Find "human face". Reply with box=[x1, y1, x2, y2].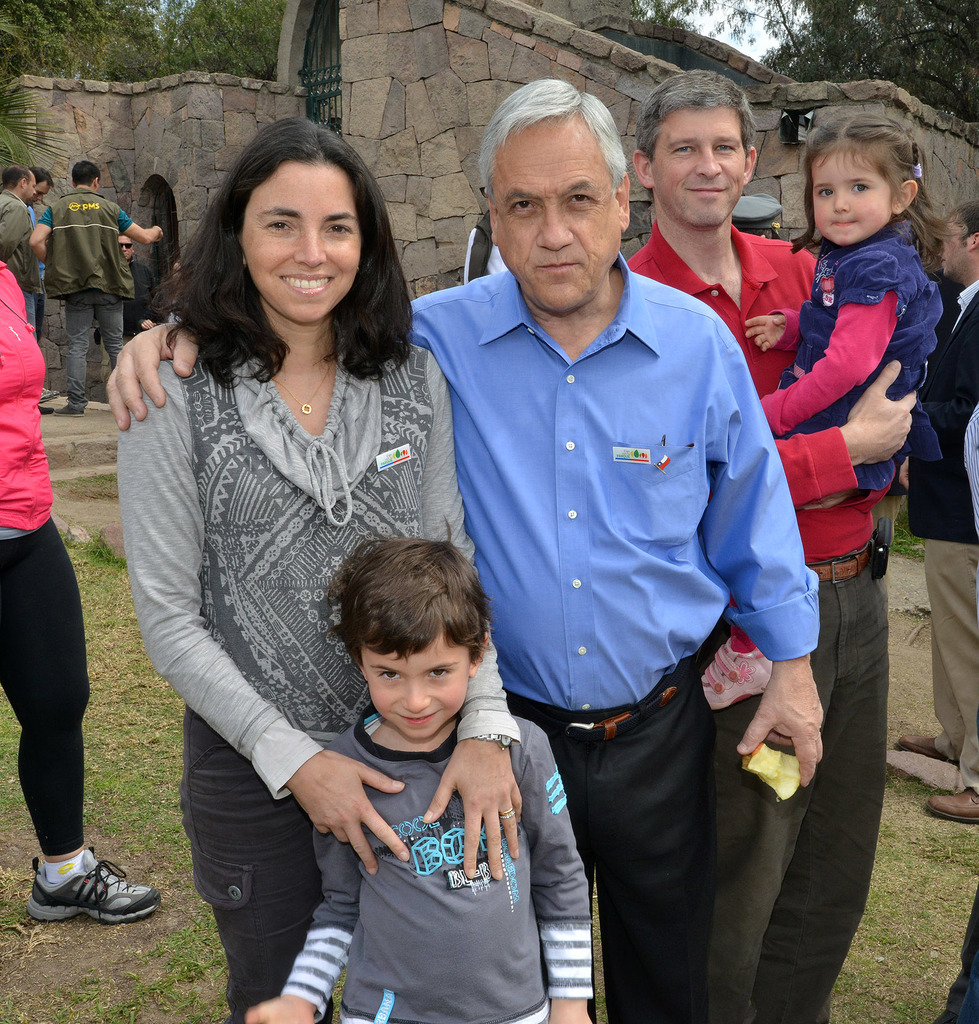
box=[496, 114, 619, 311].
